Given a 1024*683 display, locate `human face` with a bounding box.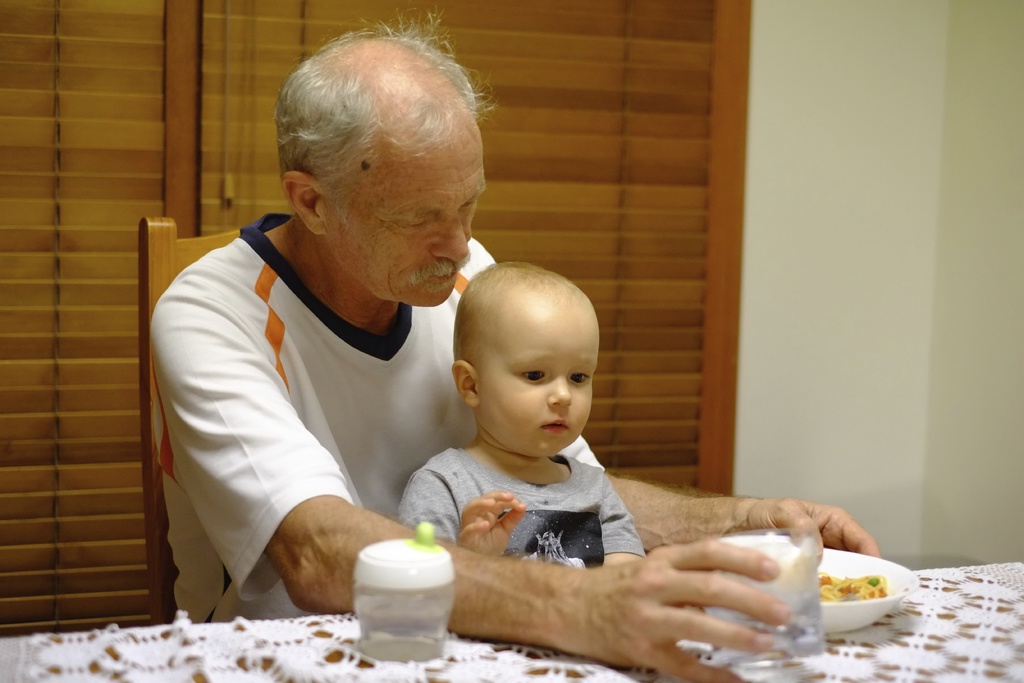
Located: locate(477, 309, 598, 454).
